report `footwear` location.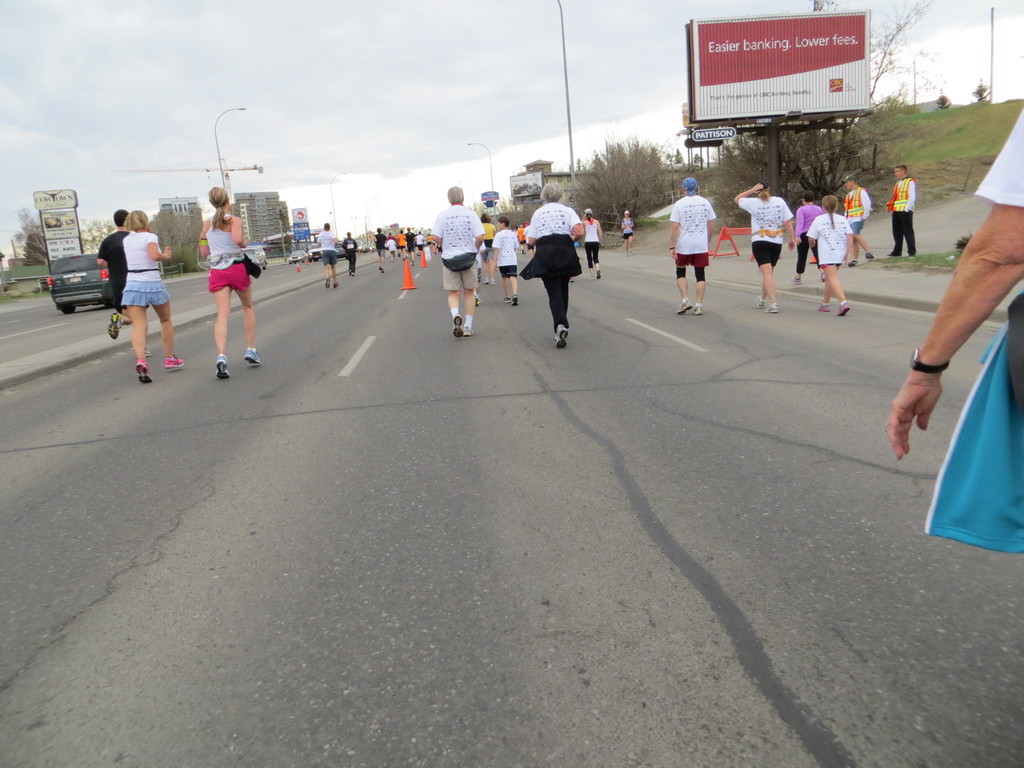
Report: <region>216, 357, 232, 380</region>.
